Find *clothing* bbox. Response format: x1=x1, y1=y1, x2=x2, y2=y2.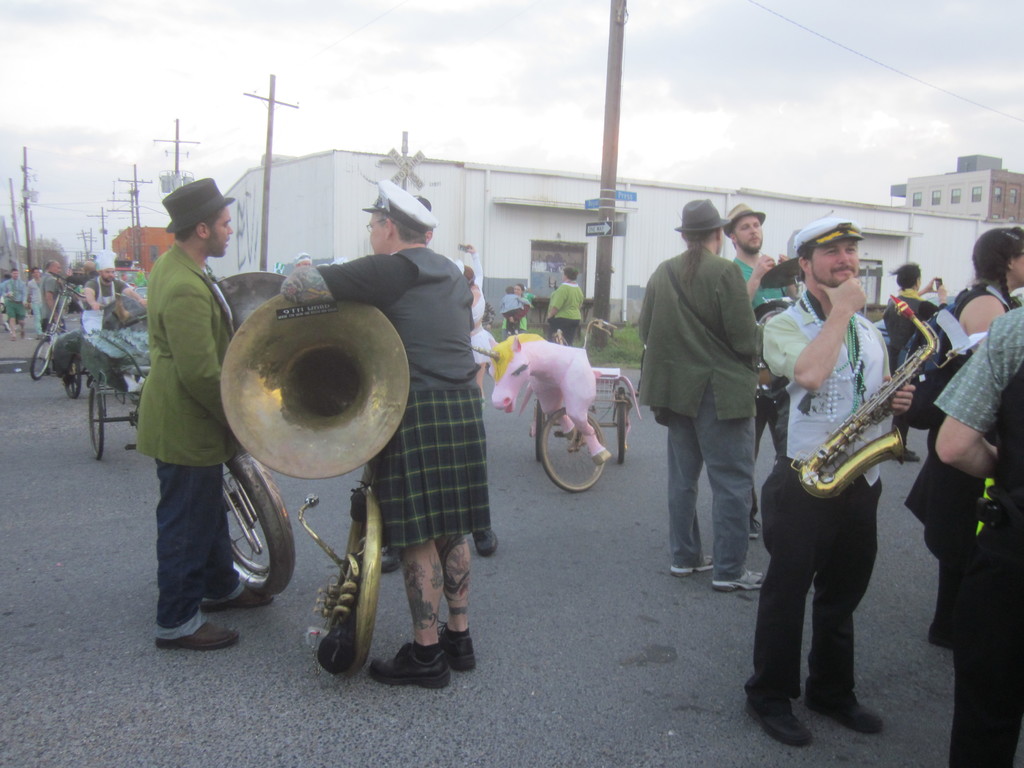
x1=889, y1=287, x2=932, y2=446.
